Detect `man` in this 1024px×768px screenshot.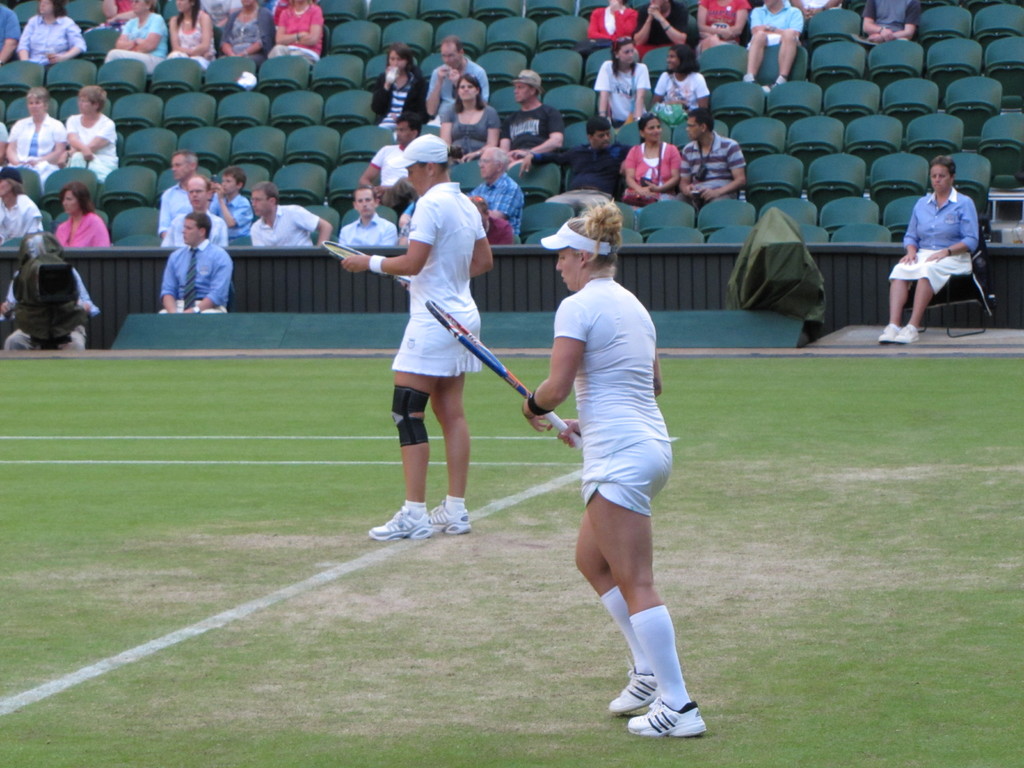
Detection: box(164, 217, 230, 319).
